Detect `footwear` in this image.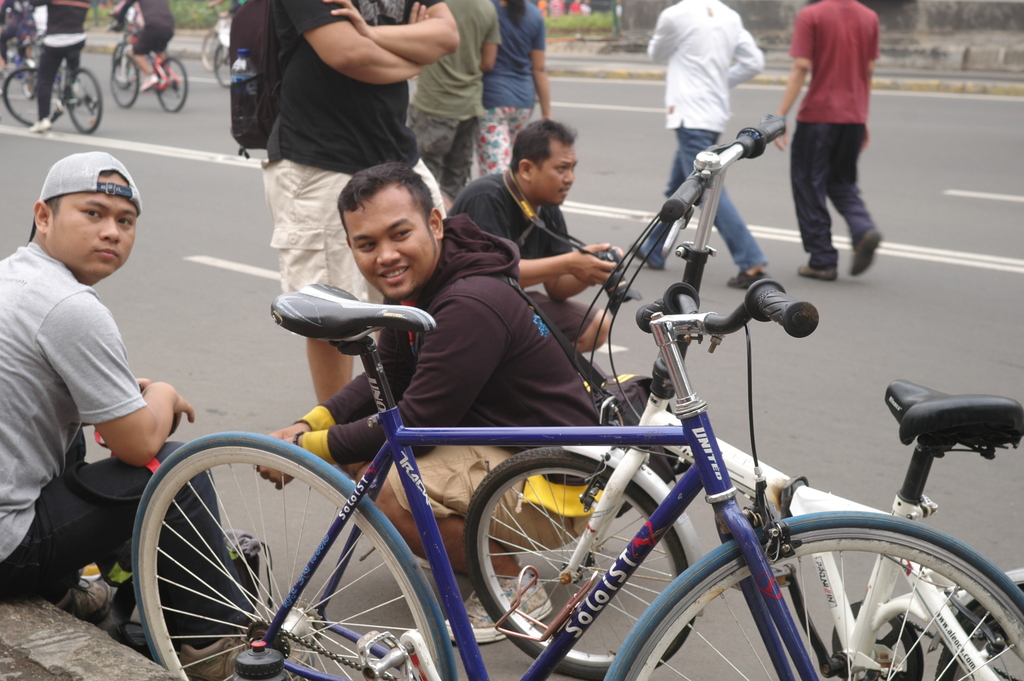
Detection: (left=446, top=564, right=557, bottom=646).
